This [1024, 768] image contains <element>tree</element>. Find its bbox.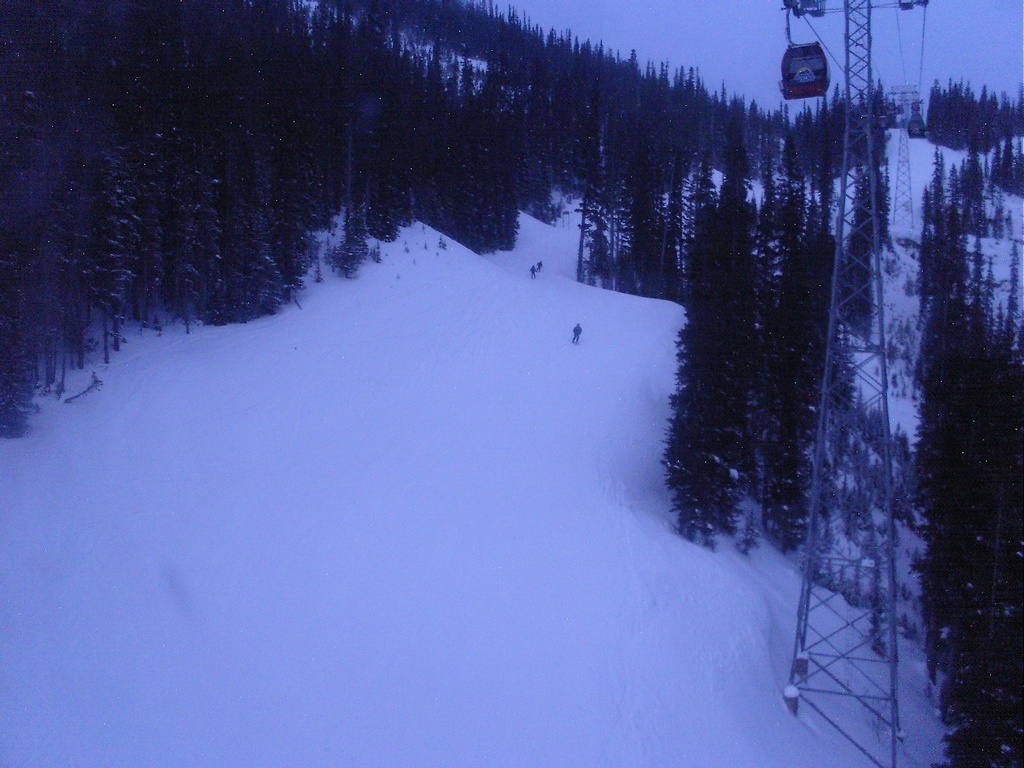
<box>545,28,598,219</box>.
